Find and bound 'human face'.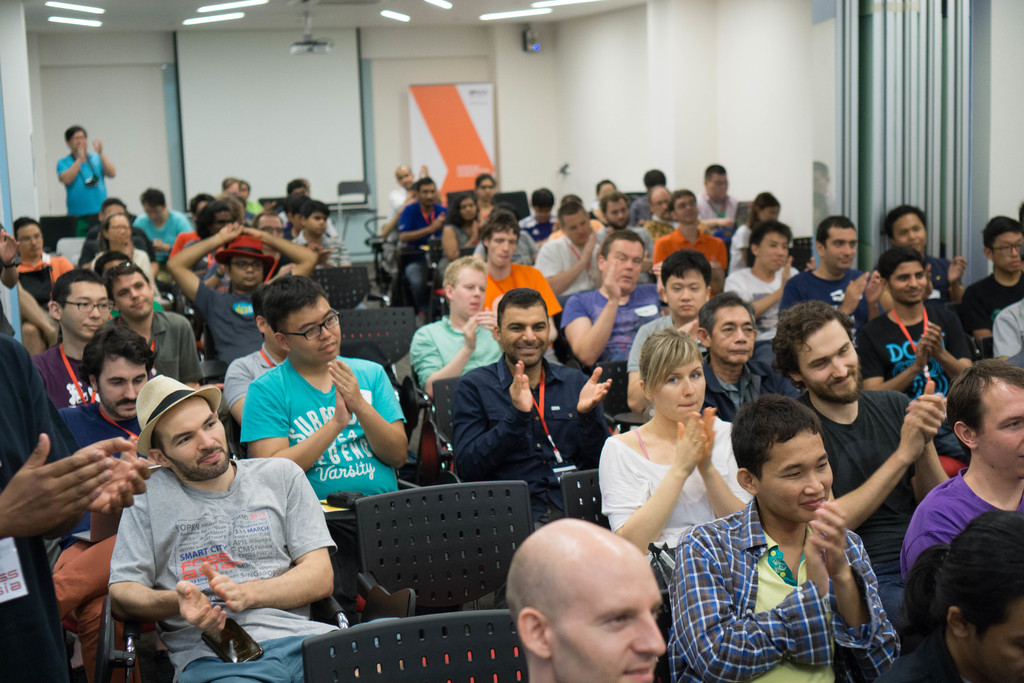
Bound: {"x1": 827, "y1": 228, "x2": 857, "y2": 273}.
